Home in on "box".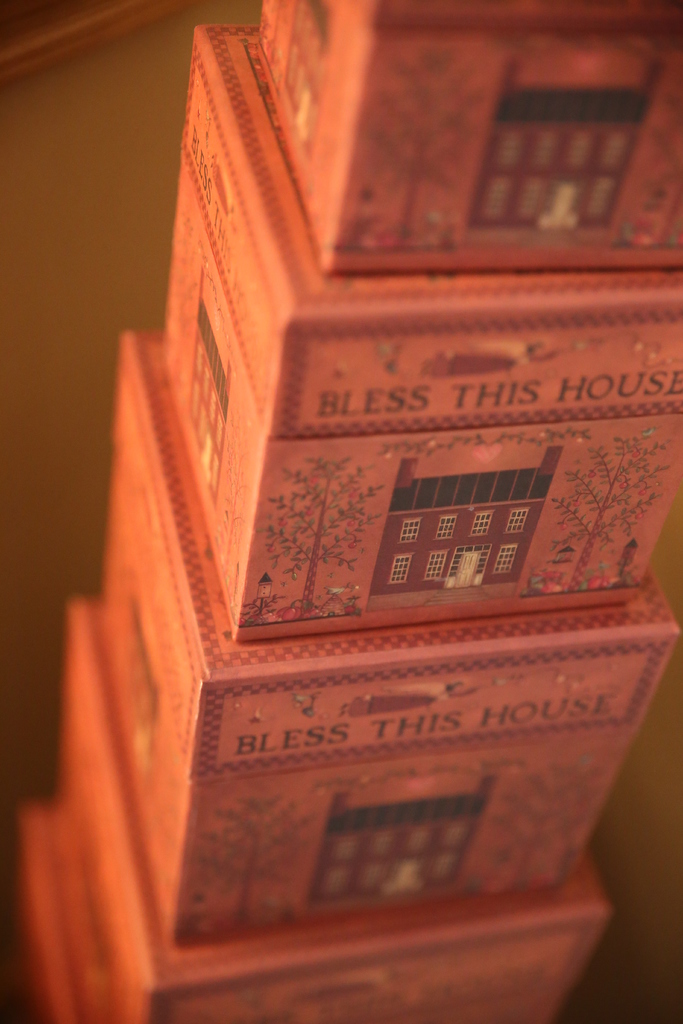
Homed in at 255,0,682,270.
